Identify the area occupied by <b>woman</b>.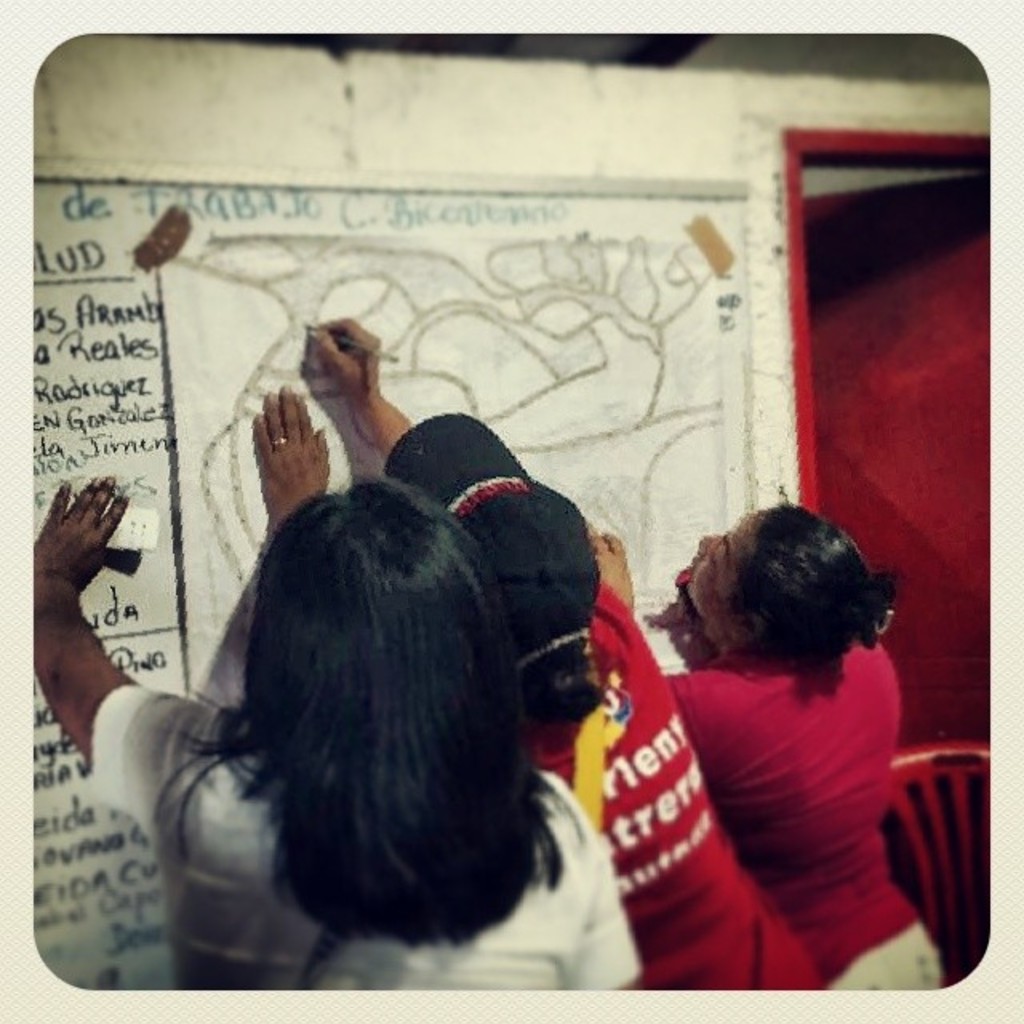
Area: select_region(32, 467, 637, 994).
